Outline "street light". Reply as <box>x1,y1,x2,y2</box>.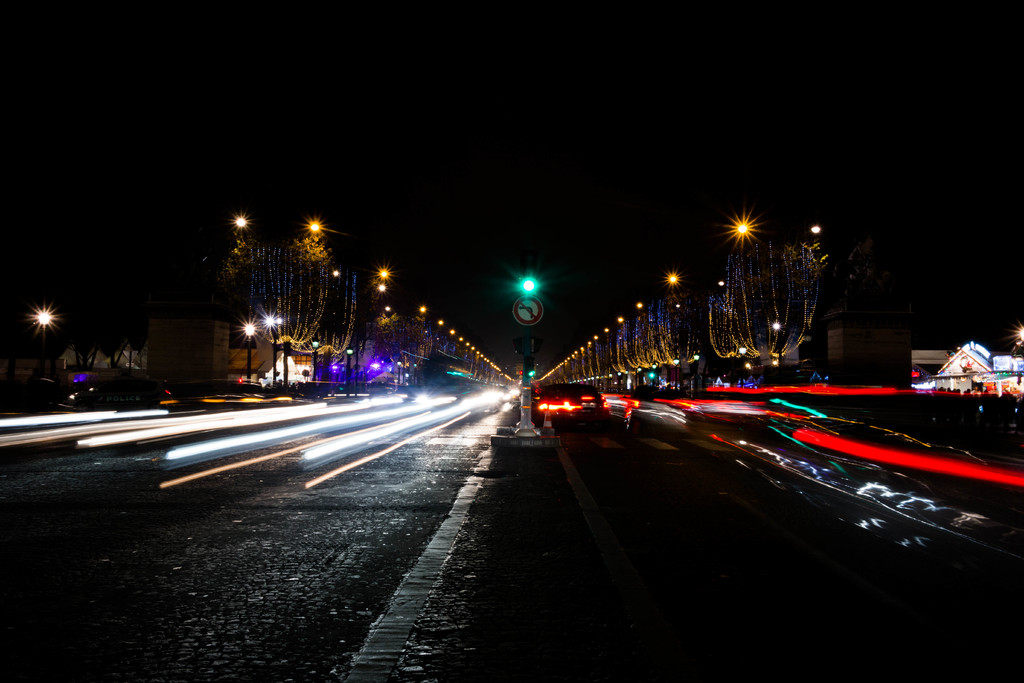
<box>308,220,319,233</box>.
